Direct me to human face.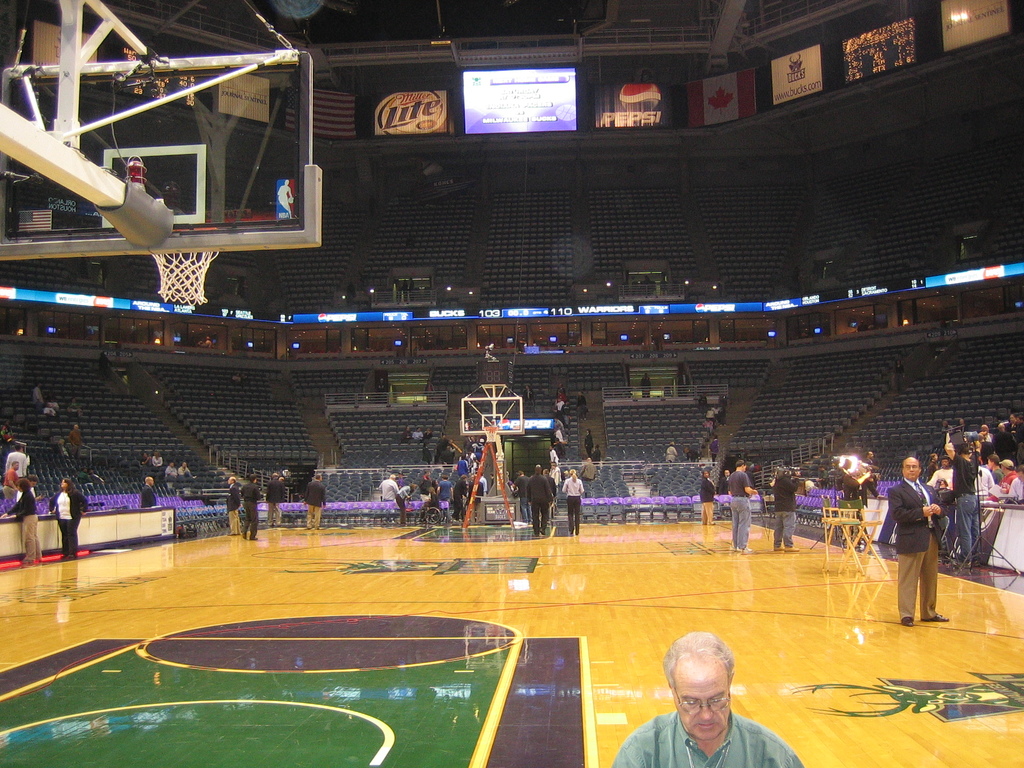
Direction: box(673, 655, 728, 741).
